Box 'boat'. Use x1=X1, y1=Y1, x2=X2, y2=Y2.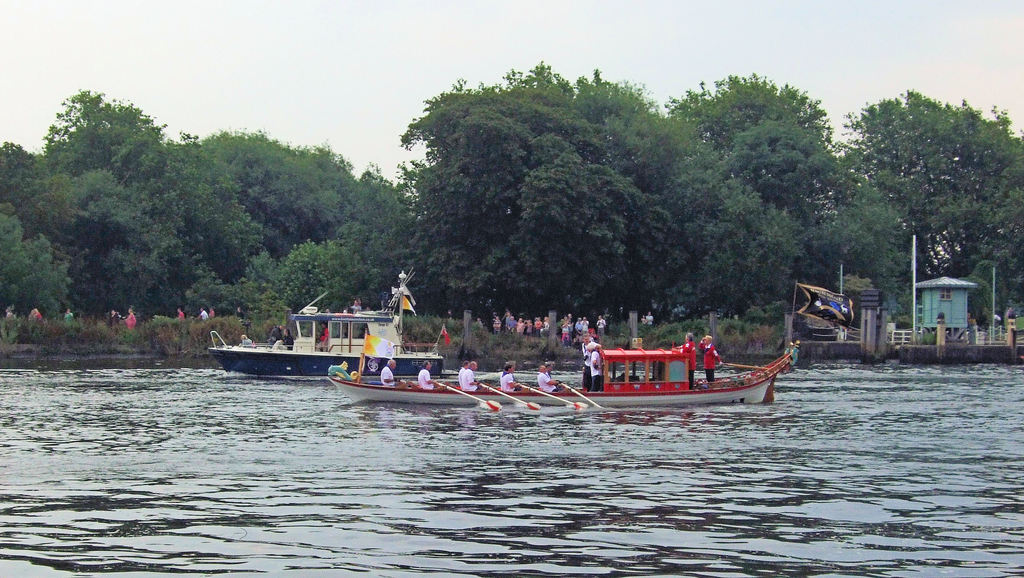
x1=529, y1=319, x2=799, y2=413.
